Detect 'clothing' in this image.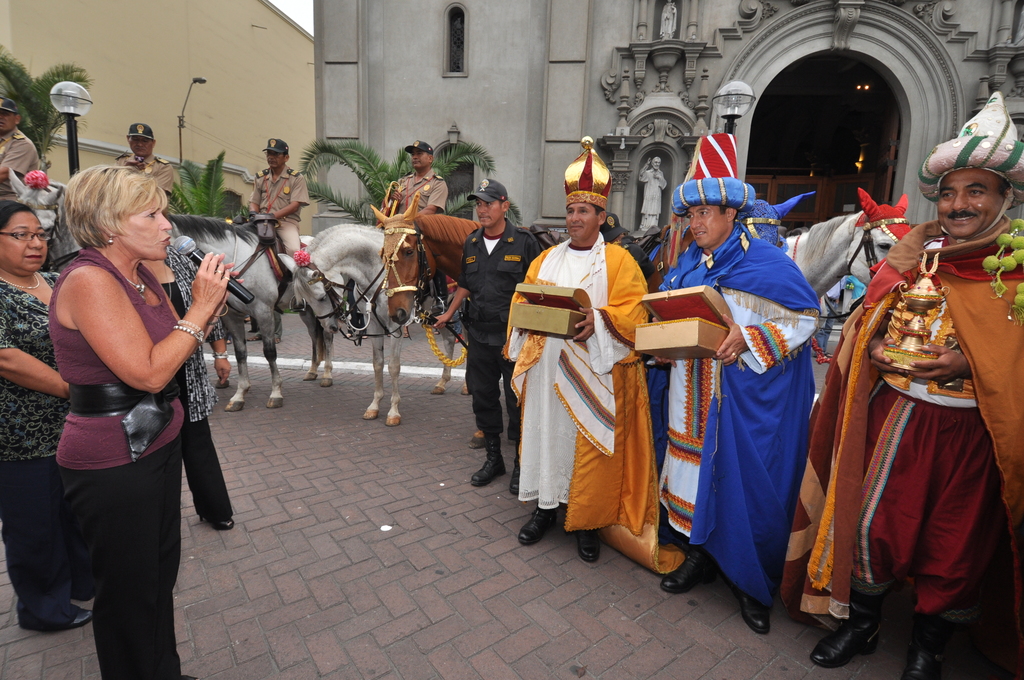
Detection: <region>52, 245, 189, 469</region>.
